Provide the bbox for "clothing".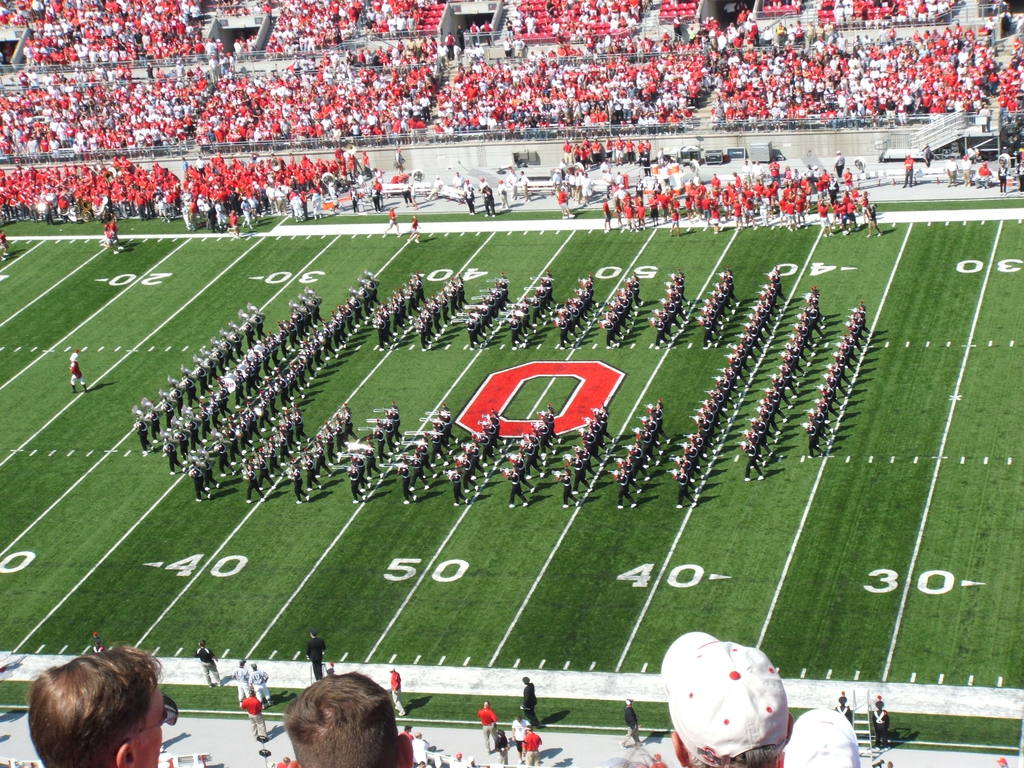
crop(68, 352, 79, 362).
